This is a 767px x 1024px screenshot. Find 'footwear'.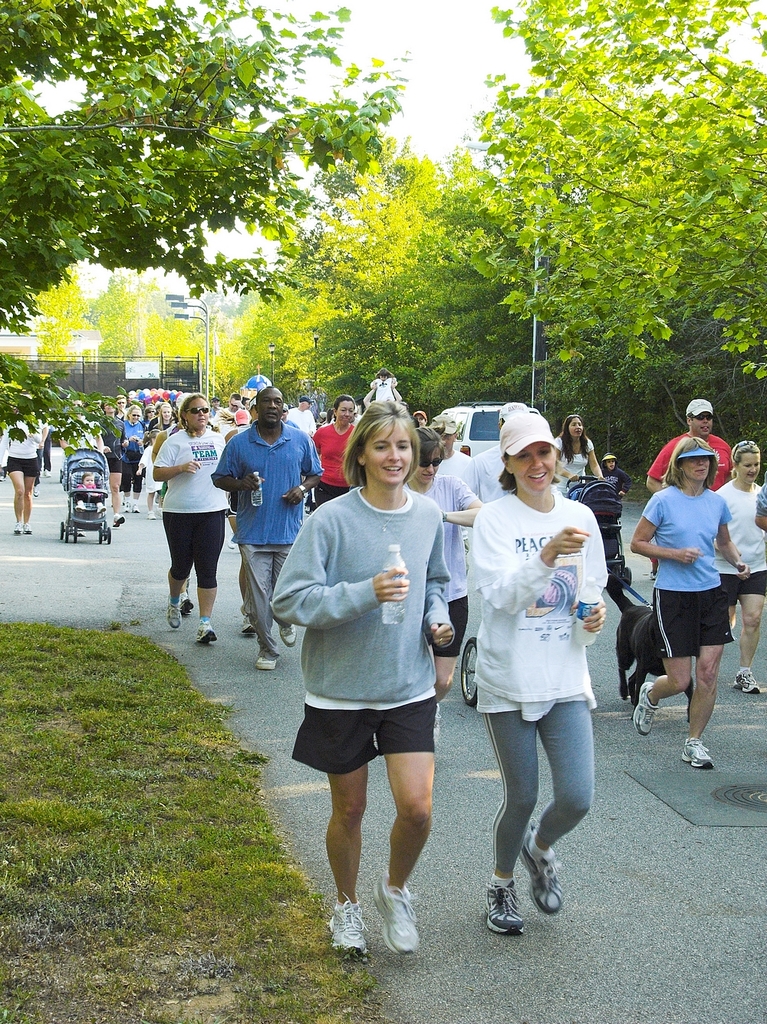
Bounding box: bbox=(74, 504, 87, 513).
